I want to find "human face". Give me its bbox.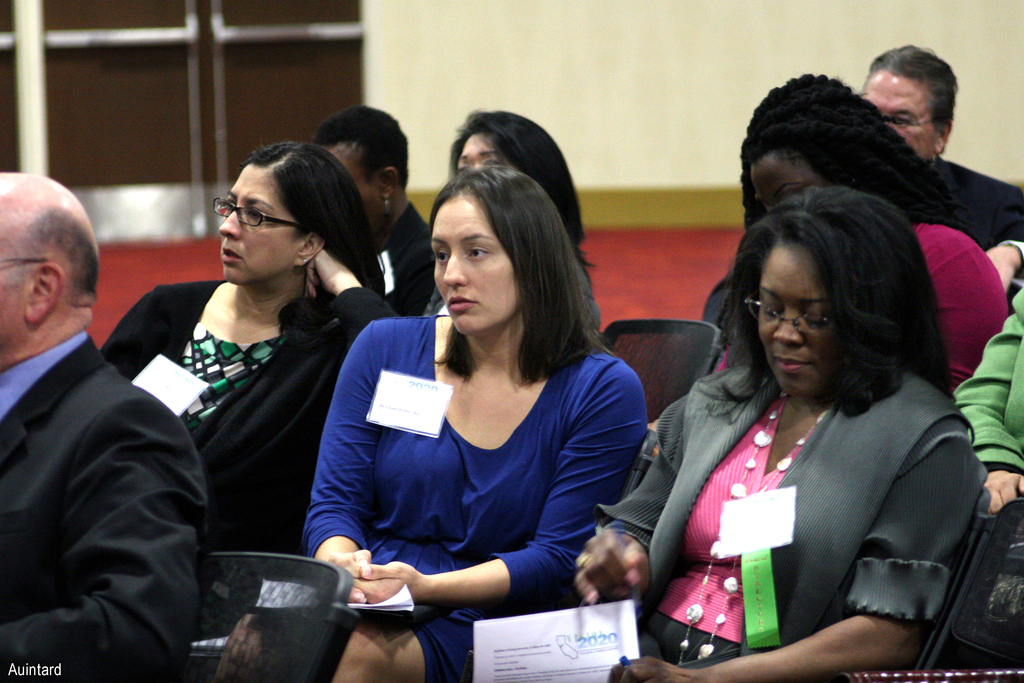
(757, 240, 842, 397).
